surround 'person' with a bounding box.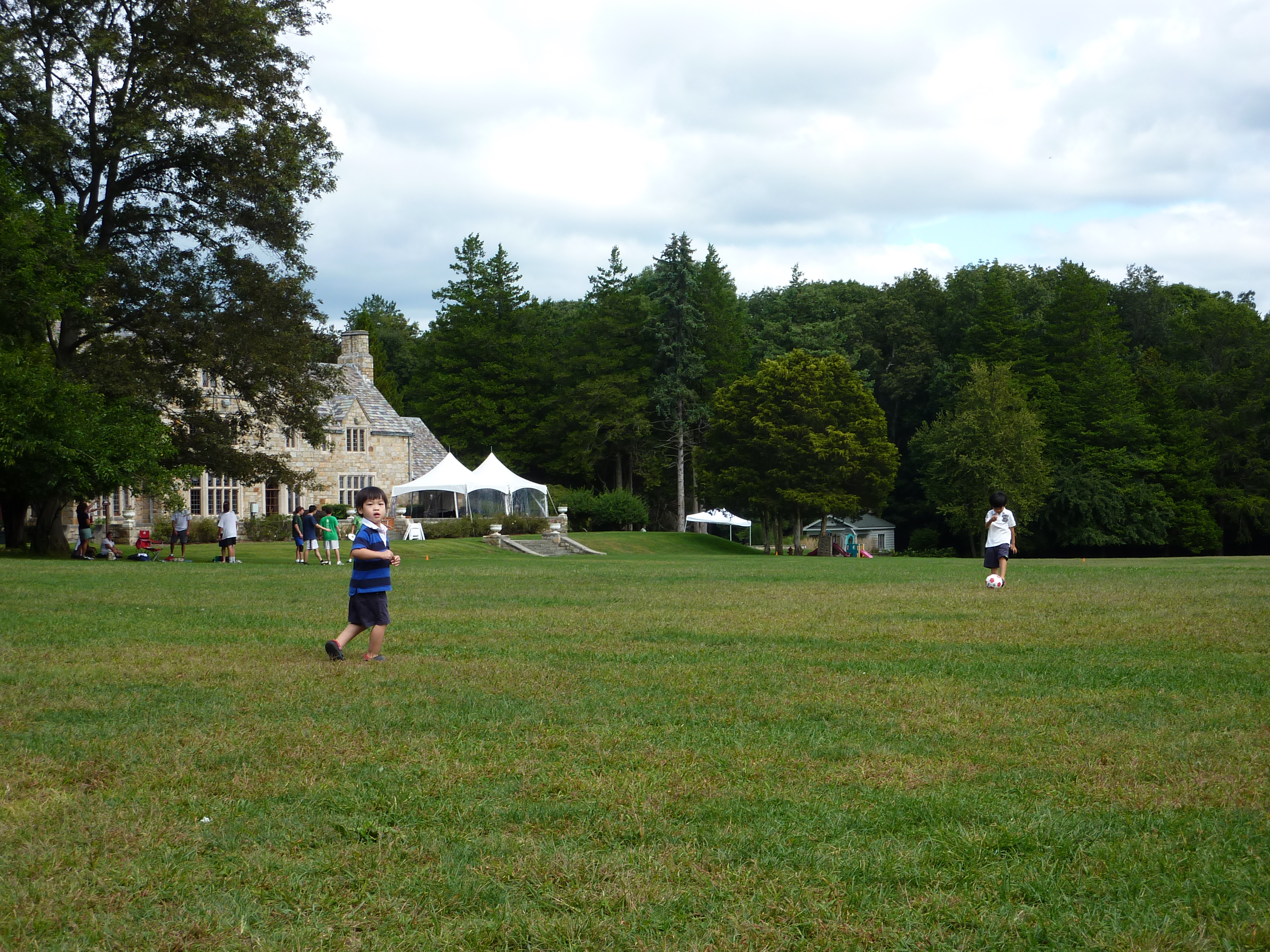
BBox(112, 173, 138, 238).
